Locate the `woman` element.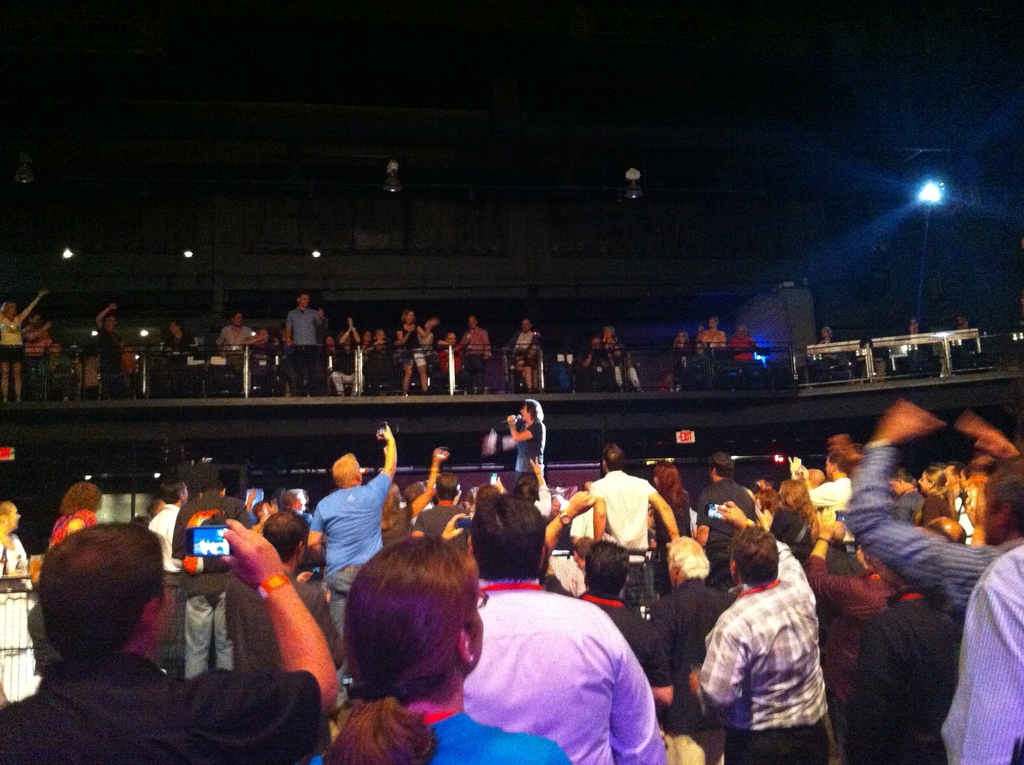
Element bbox: <region>755, 476, 819, 565</region>.
